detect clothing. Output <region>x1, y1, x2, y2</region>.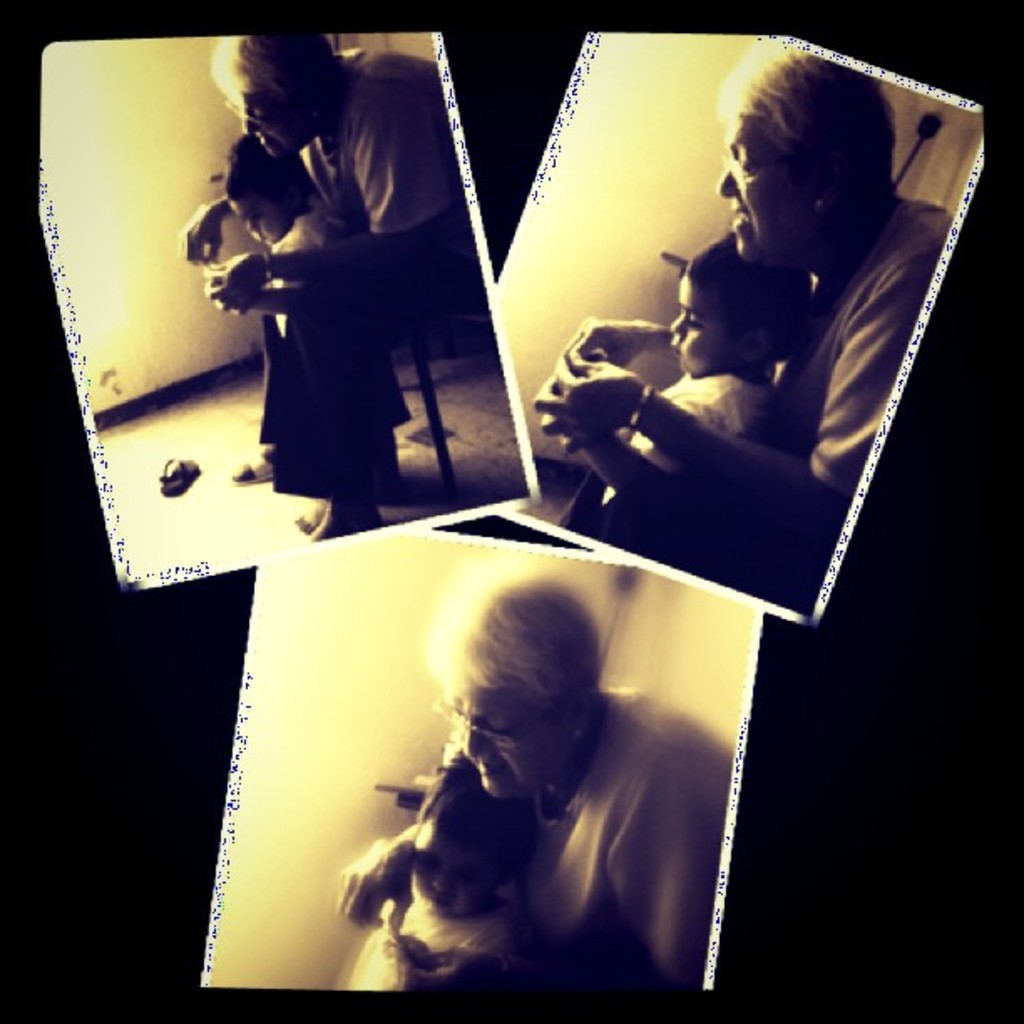
<region>360, 890, 552, 986</region>.
